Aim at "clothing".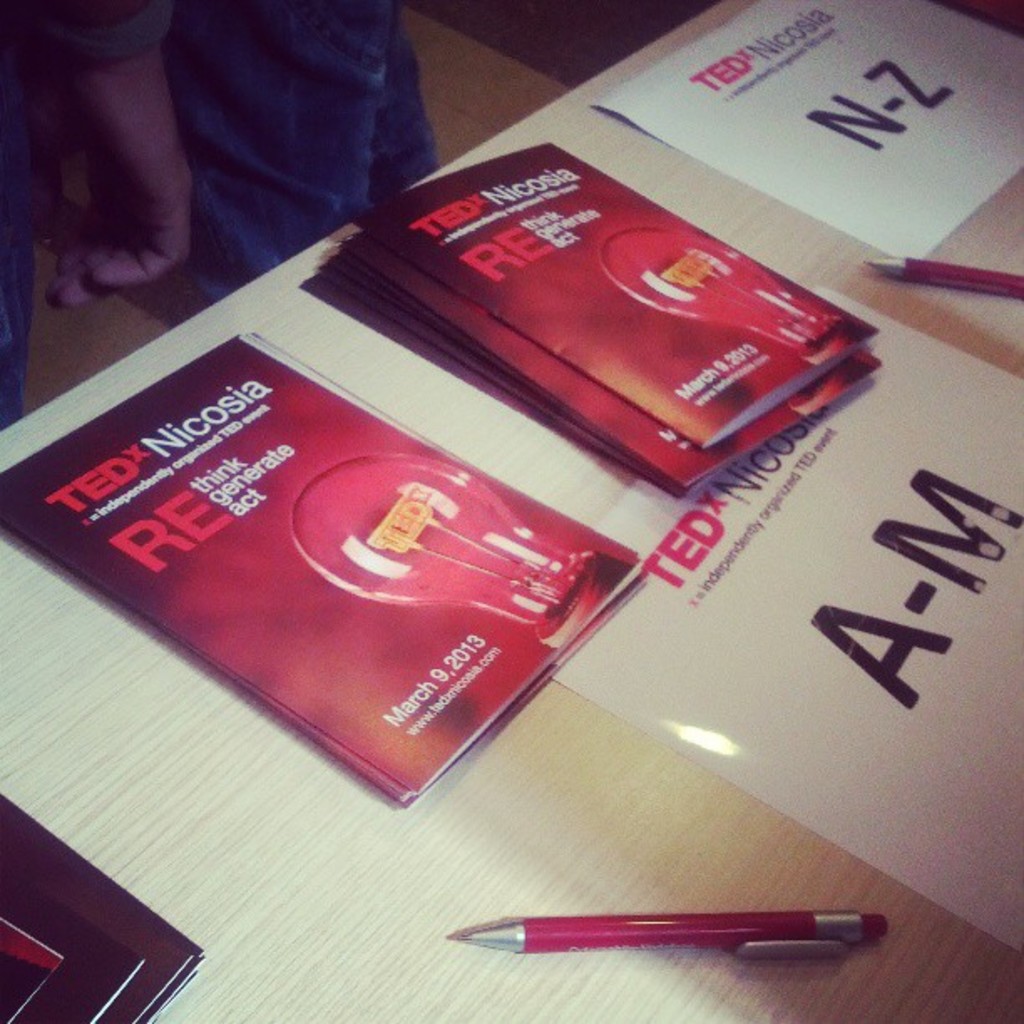
Aimed at left=172, top=0, right=442, bottom=313.
